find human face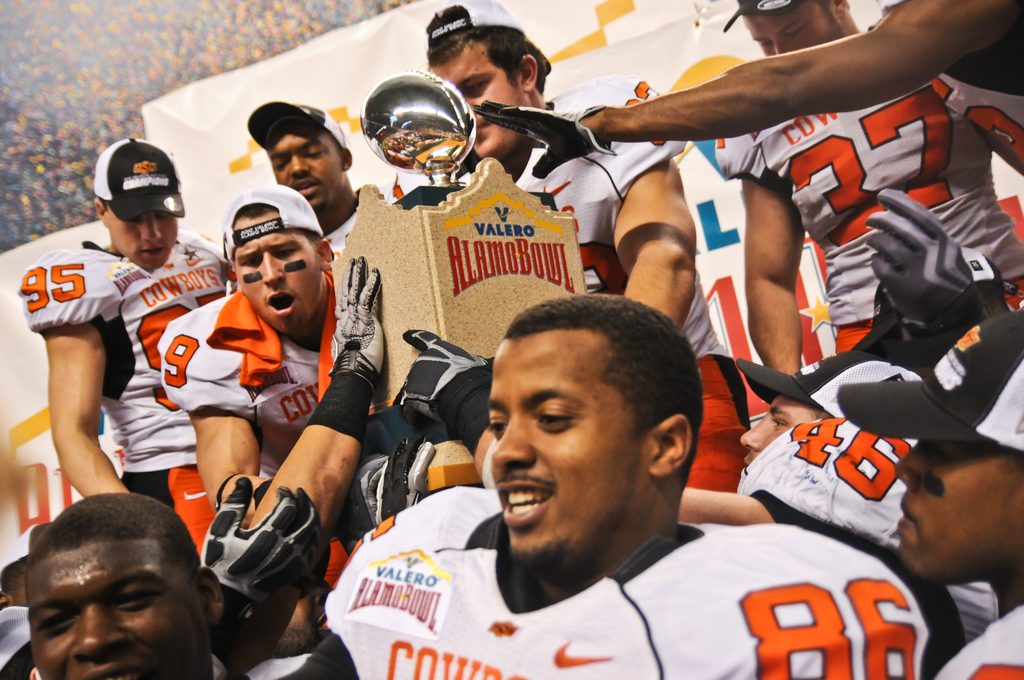
(x1=483, y1=334, x2=640, y2=567)
